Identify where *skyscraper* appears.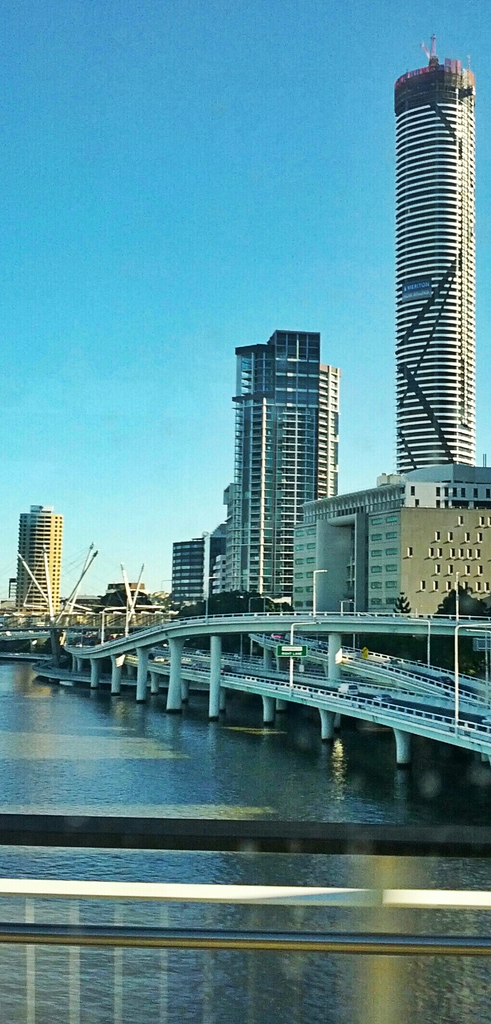
Appears at {"left": 188, "top": 291, "right": 369, "bottom": 627}.
